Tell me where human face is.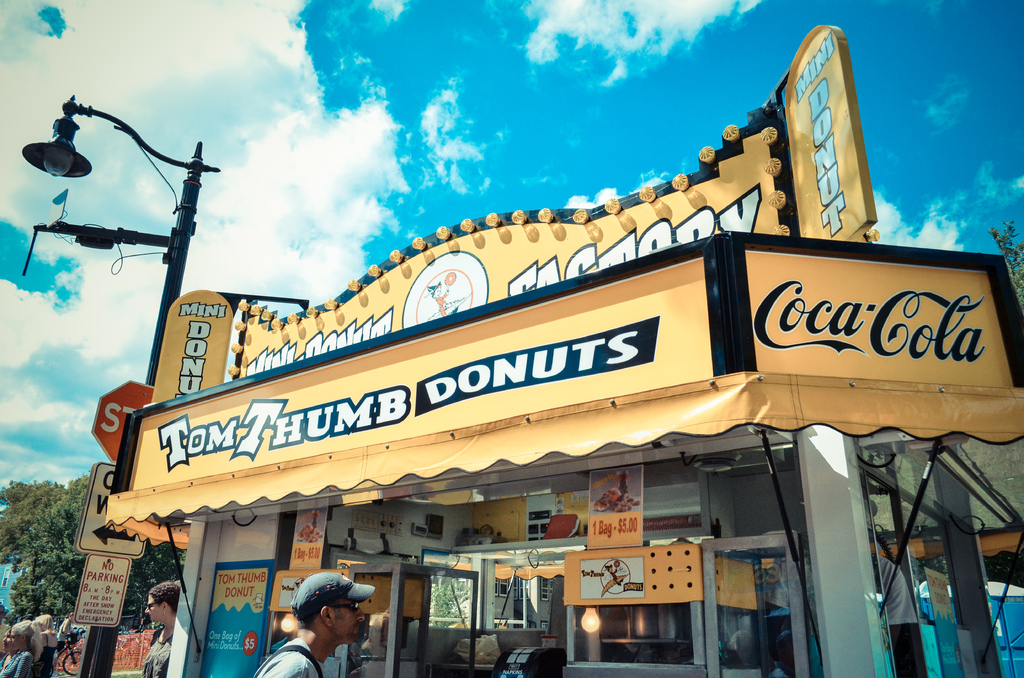
human face is at {"x1": 0, "y1": 606, "x2": 4, "y2": 625}.
